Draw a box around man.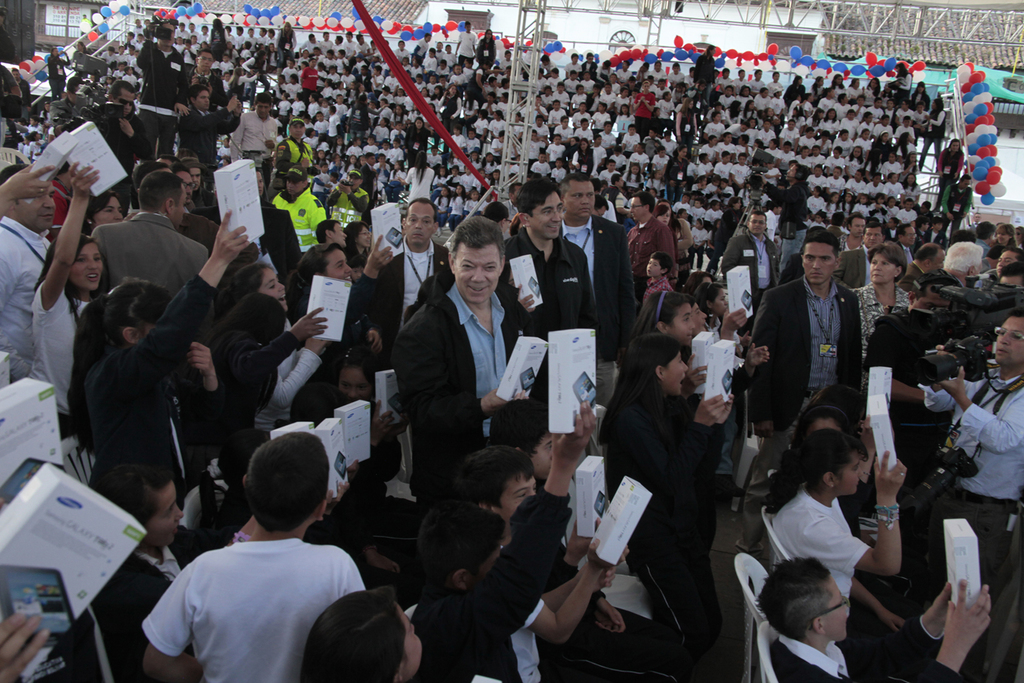
bbox=(735, 229, 865, 557).
